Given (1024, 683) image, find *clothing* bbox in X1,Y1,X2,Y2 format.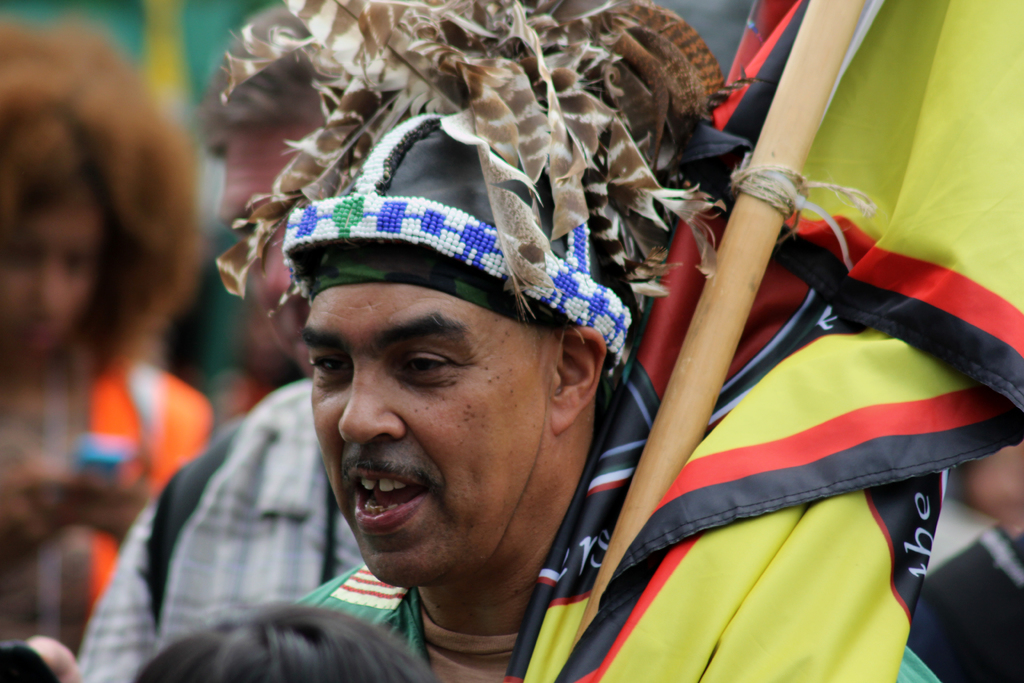
0,349,211,641.
